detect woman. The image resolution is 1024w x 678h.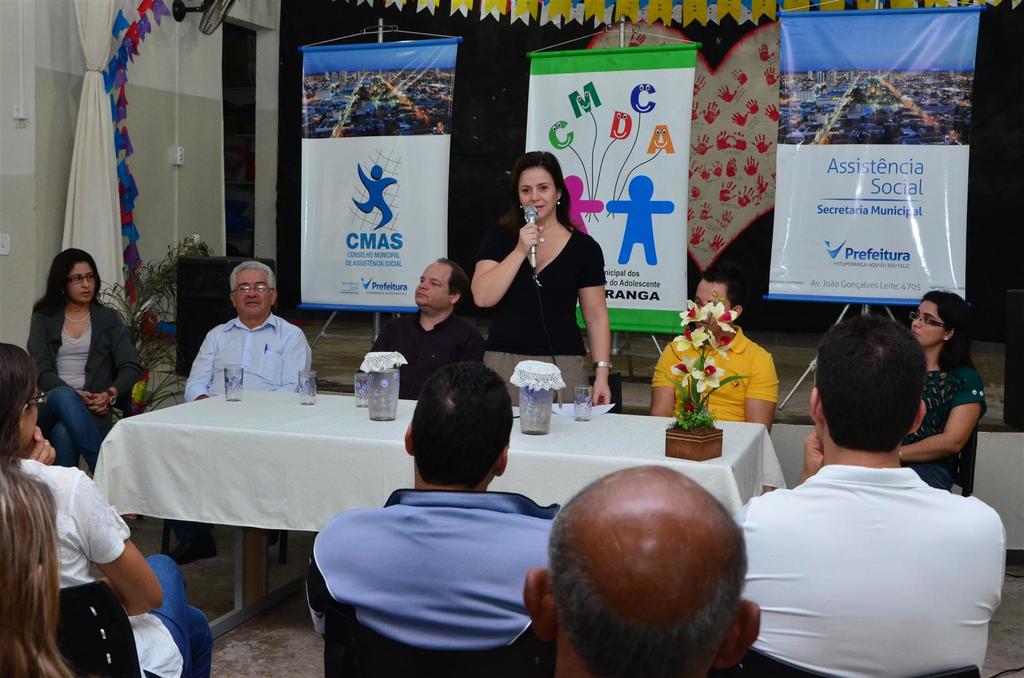
[left=899, top=289, right=990, bottom=482].
